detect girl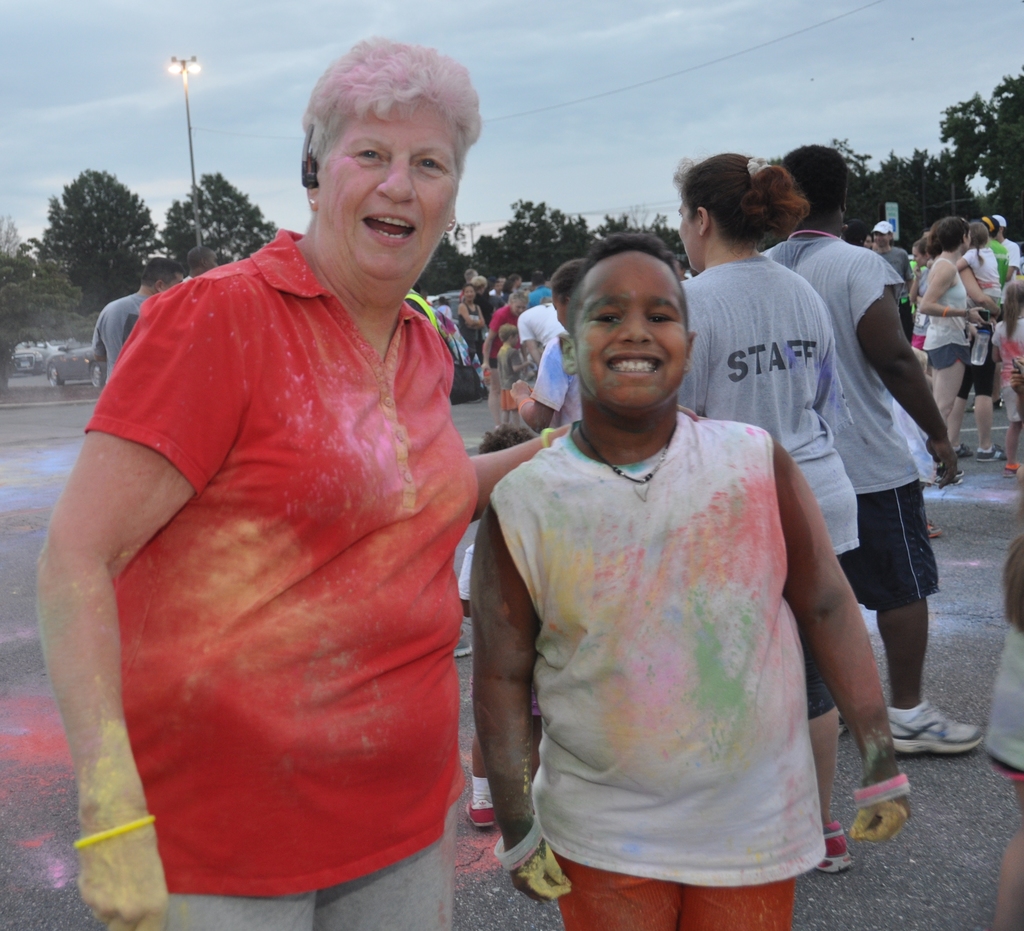
bbox(913, 211, 986, 458)
